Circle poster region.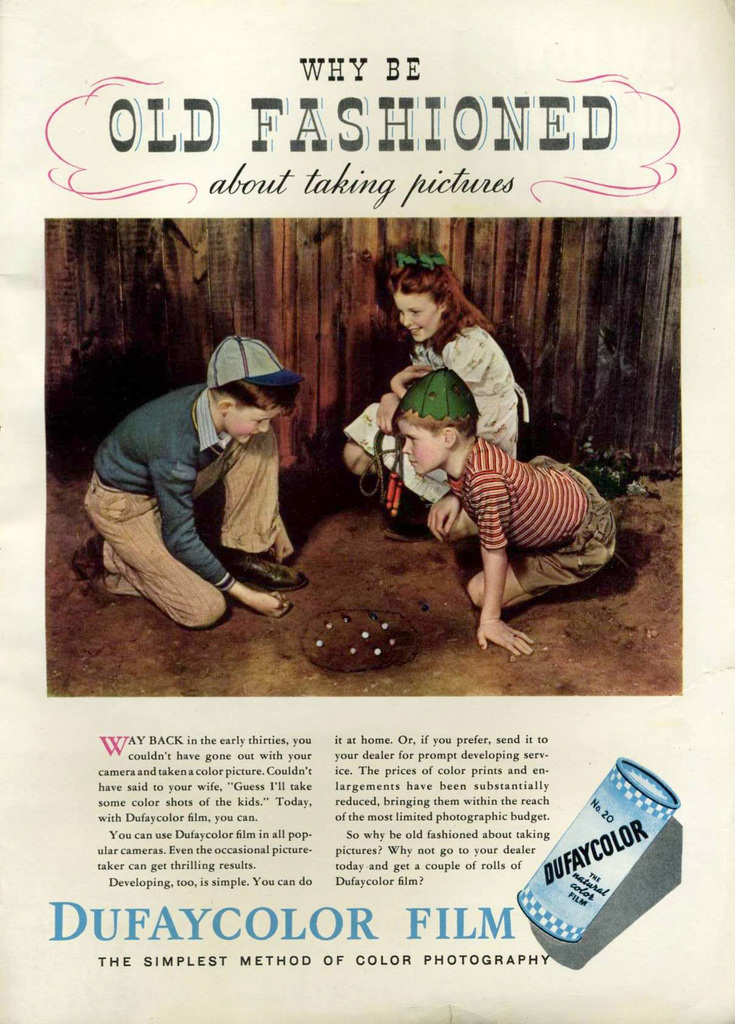
Region: bbox=[0, 9, 734, 988].
